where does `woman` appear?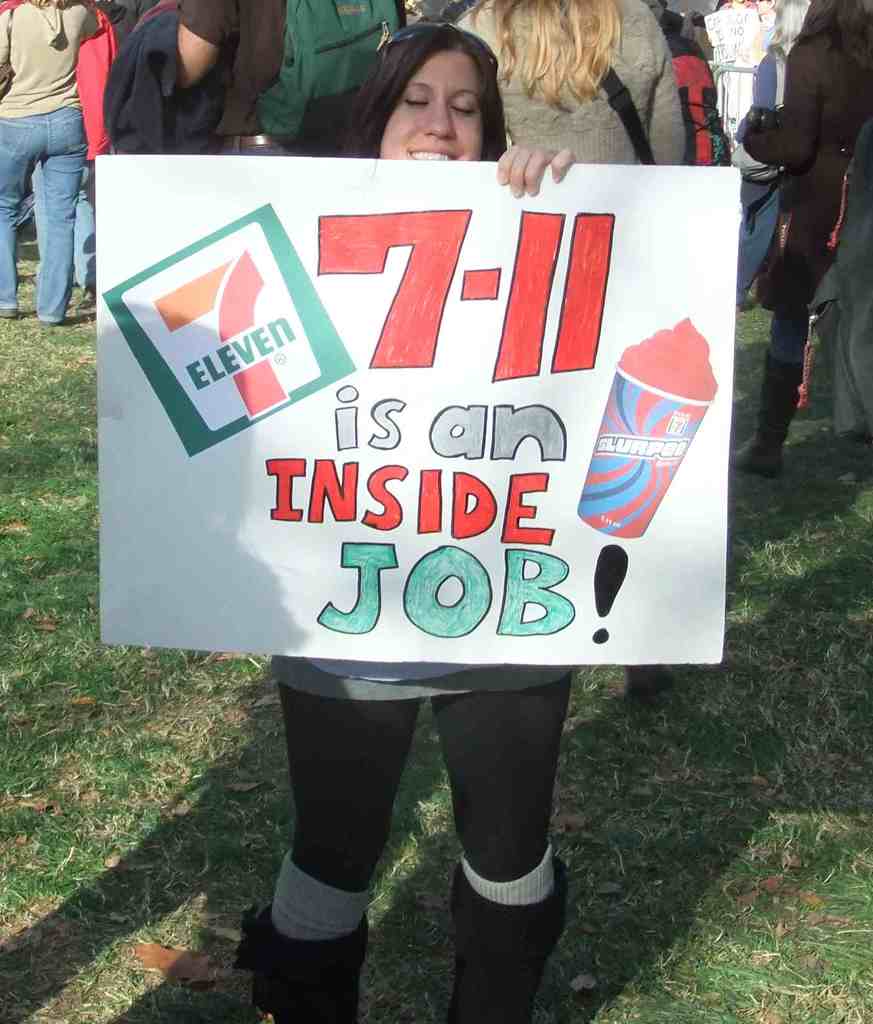
Appears at x1=0 y1=0 x2=100 y2=323.
